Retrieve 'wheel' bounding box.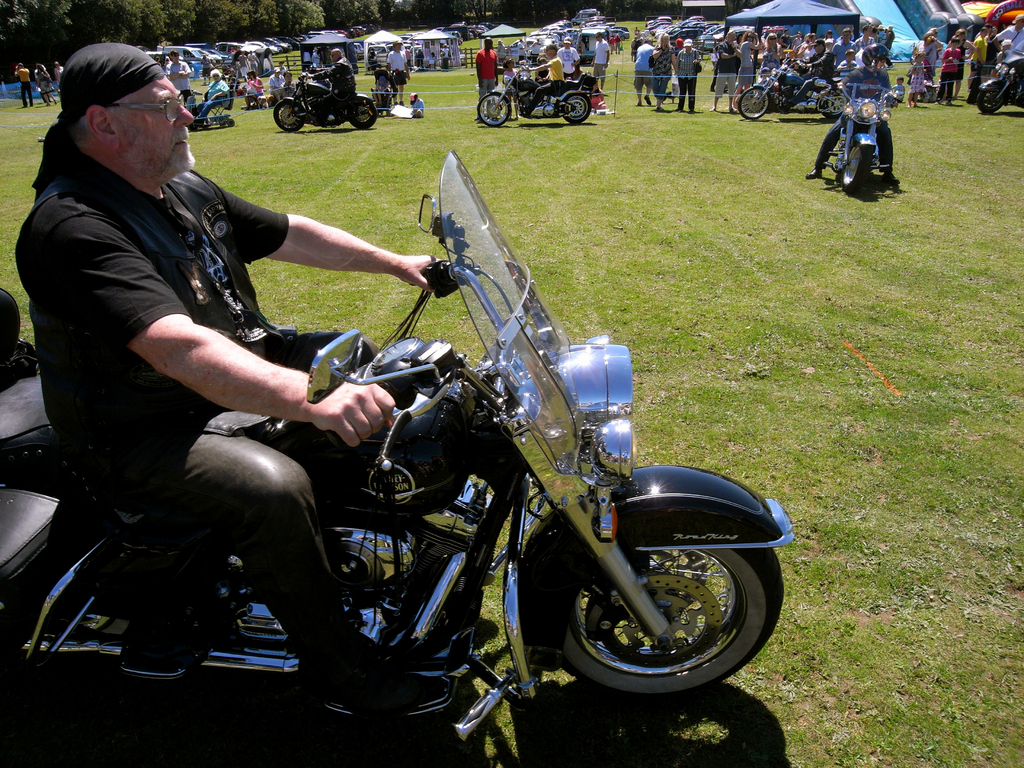
Bounding box: 271 99 304 132.
